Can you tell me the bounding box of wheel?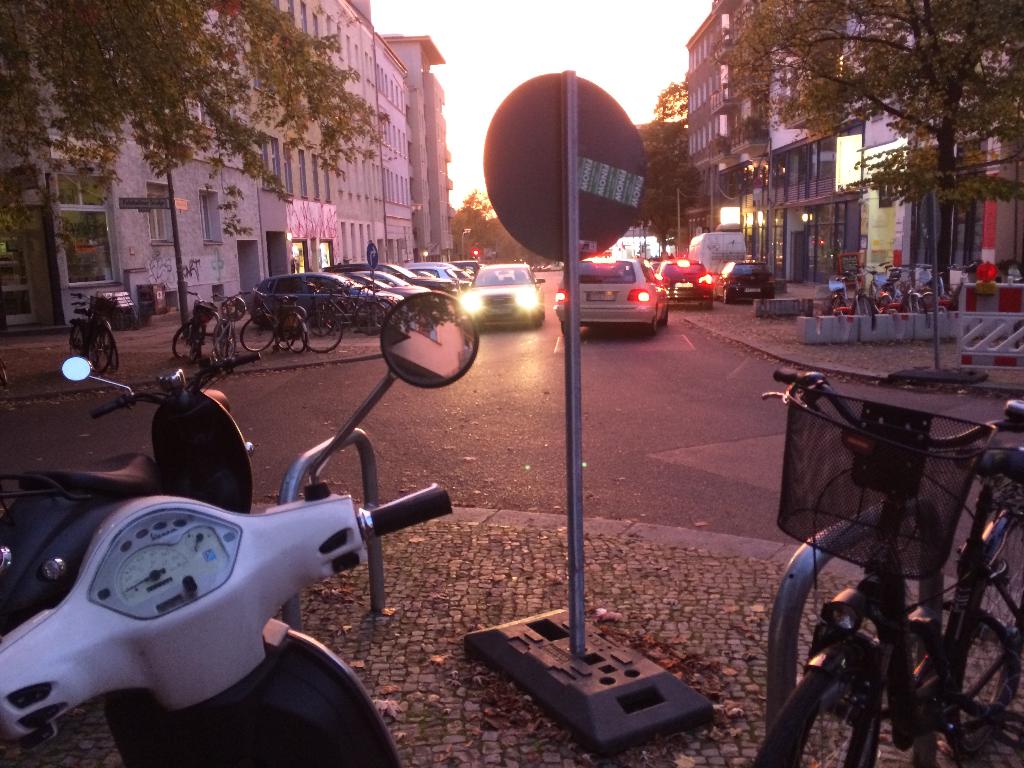
crop(559, 321, 568, 335).
